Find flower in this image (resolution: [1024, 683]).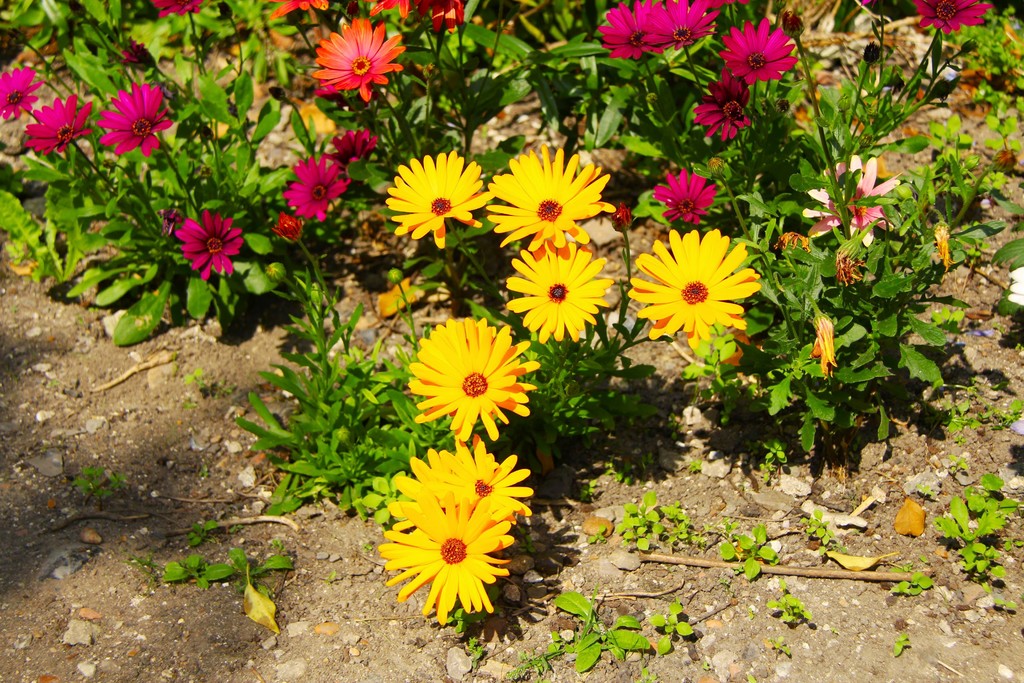
l=375, t=0, r=463, b=37.
